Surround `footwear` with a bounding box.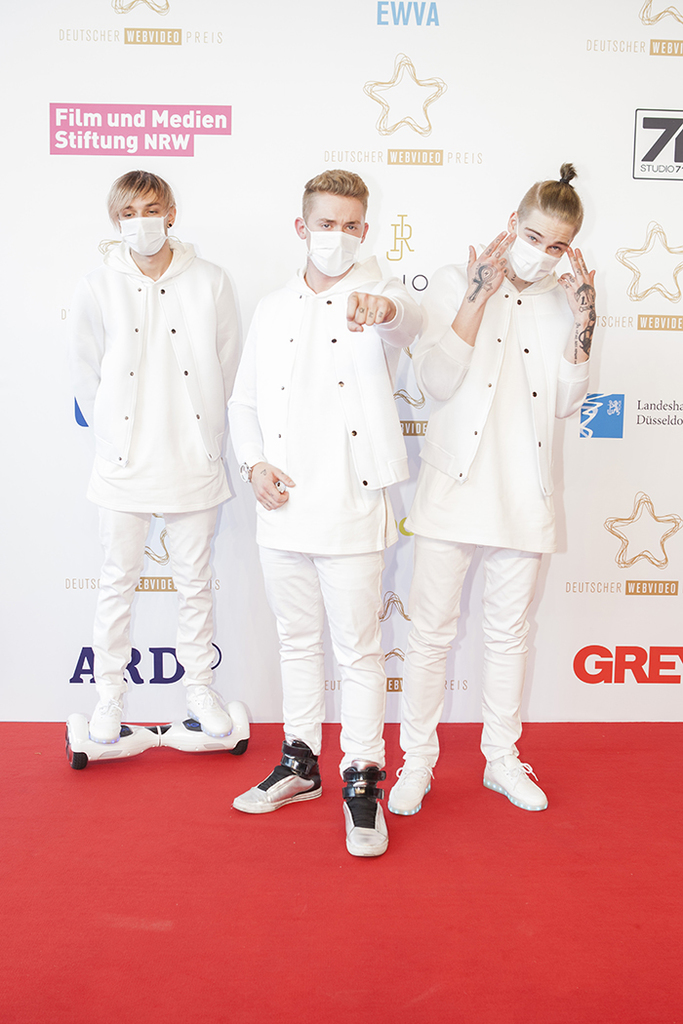
l=482, t=749, r=552, b=811.
